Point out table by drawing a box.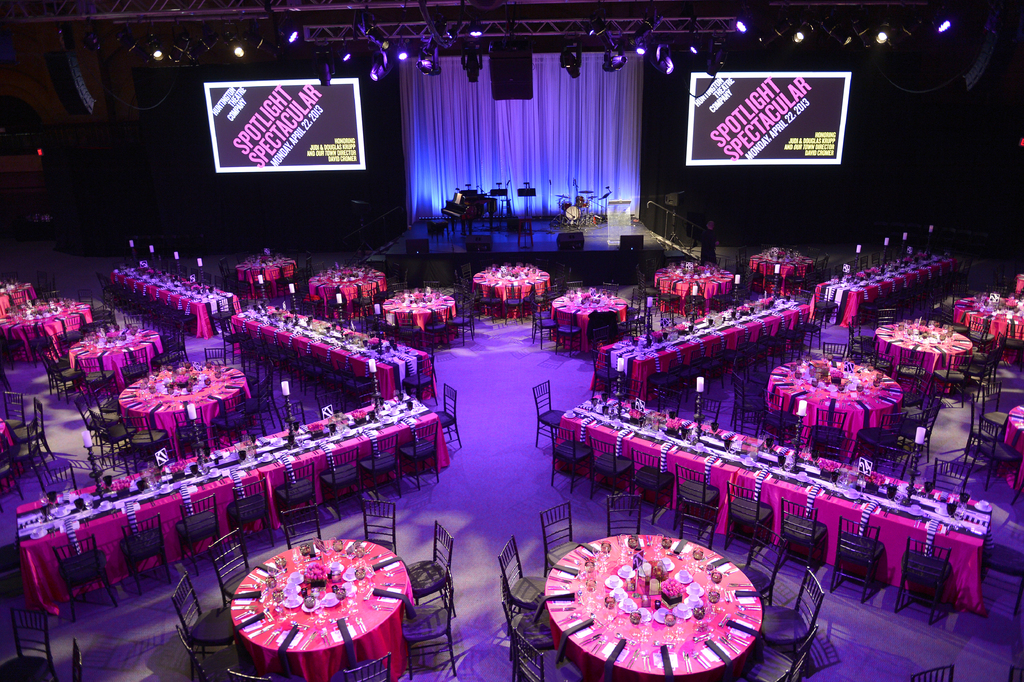
detection(225, 536, 414, 681).
